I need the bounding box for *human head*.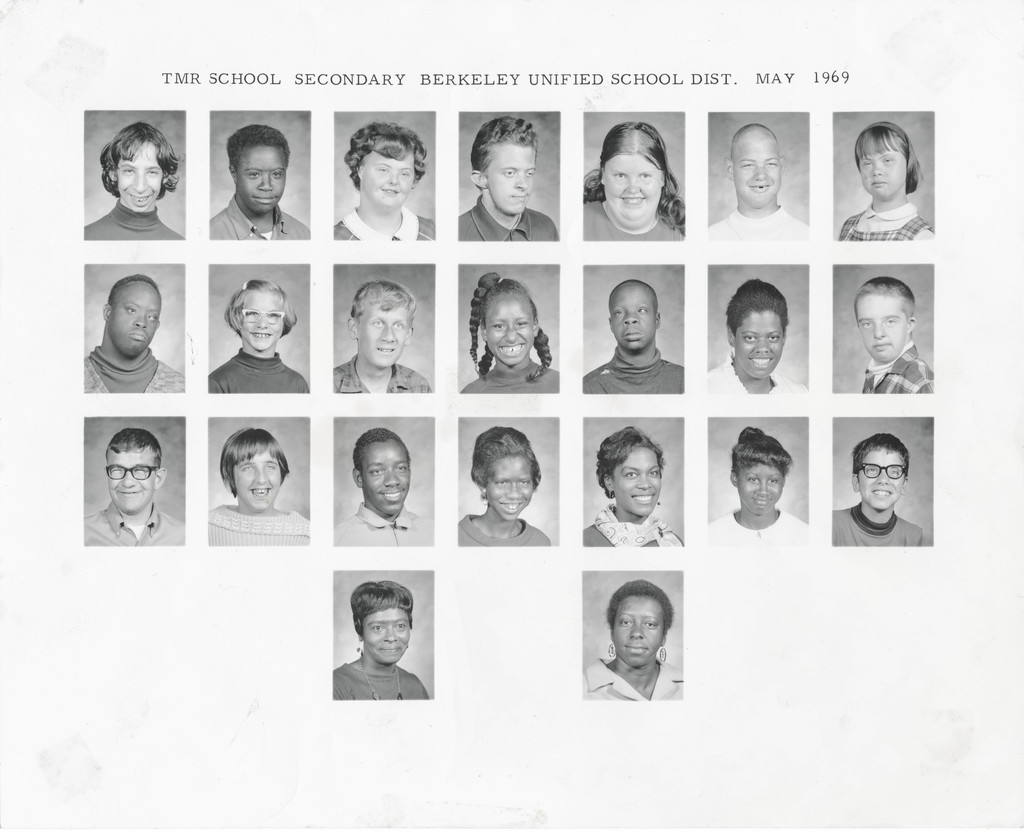
Here it is: 467:114:538:215.
